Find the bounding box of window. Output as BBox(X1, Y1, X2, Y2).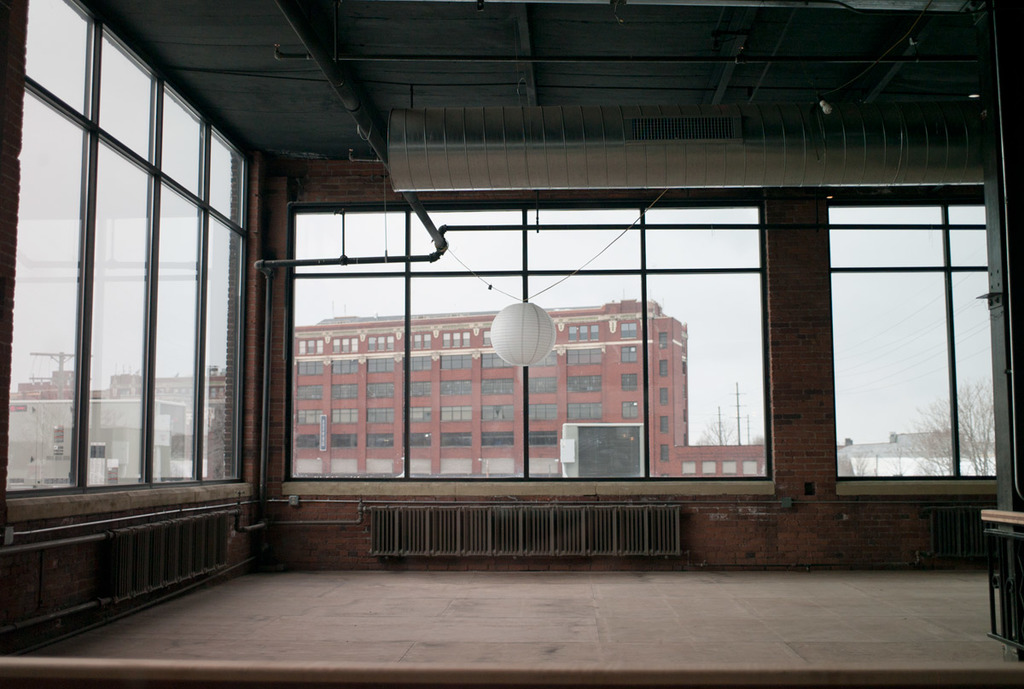
BBox(662, 389, 672, 409).
